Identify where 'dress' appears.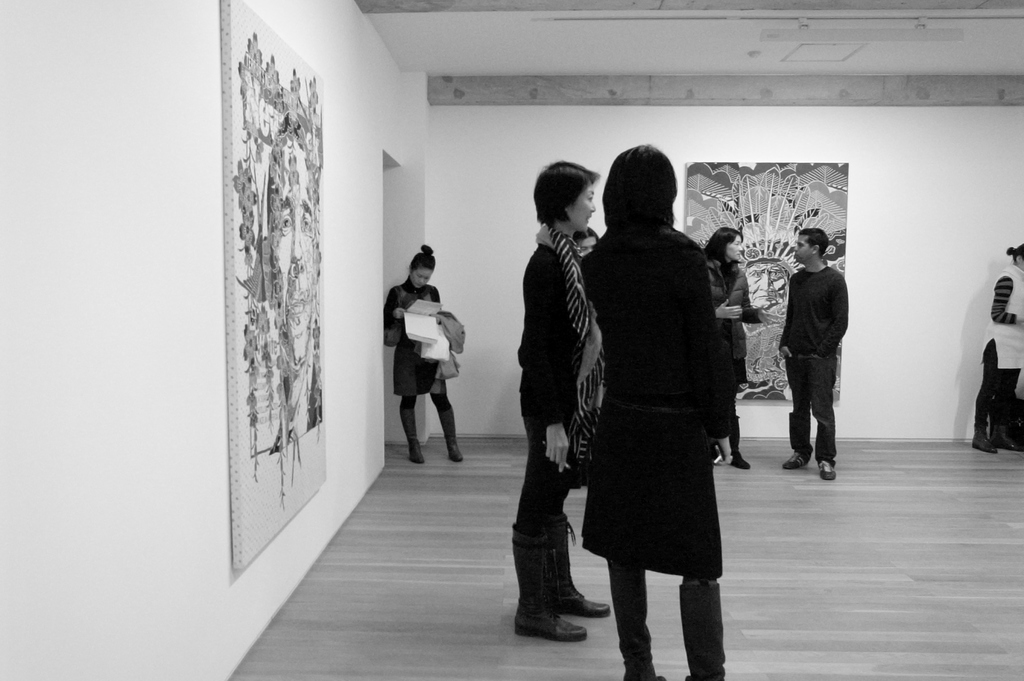
Appears at 977, 267, 1023, 441.
